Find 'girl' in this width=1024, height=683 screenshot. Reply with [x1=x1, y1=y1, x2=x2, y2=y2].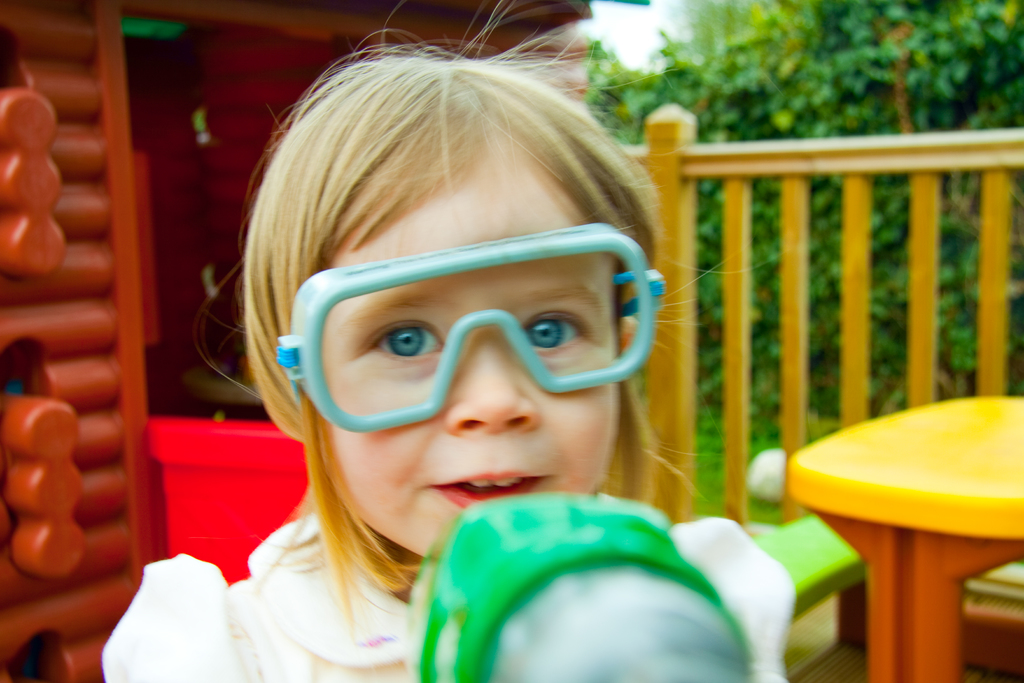
[x1=100, y1=3, x2=724, y2=682].
